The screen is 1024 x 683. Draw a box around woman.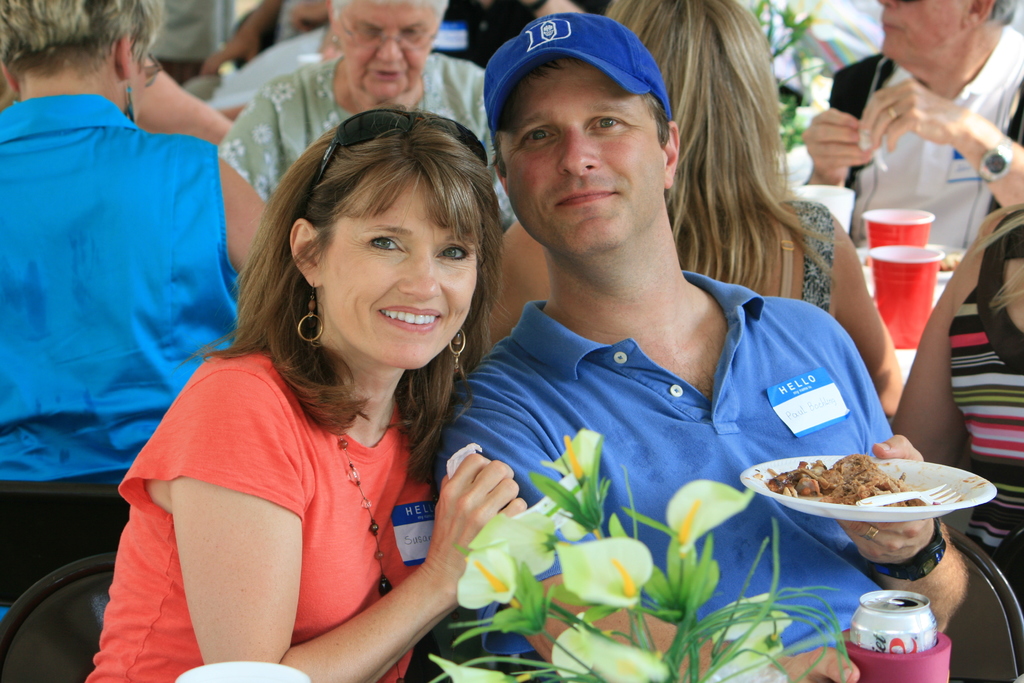
region(485, 0, 901, 413).
